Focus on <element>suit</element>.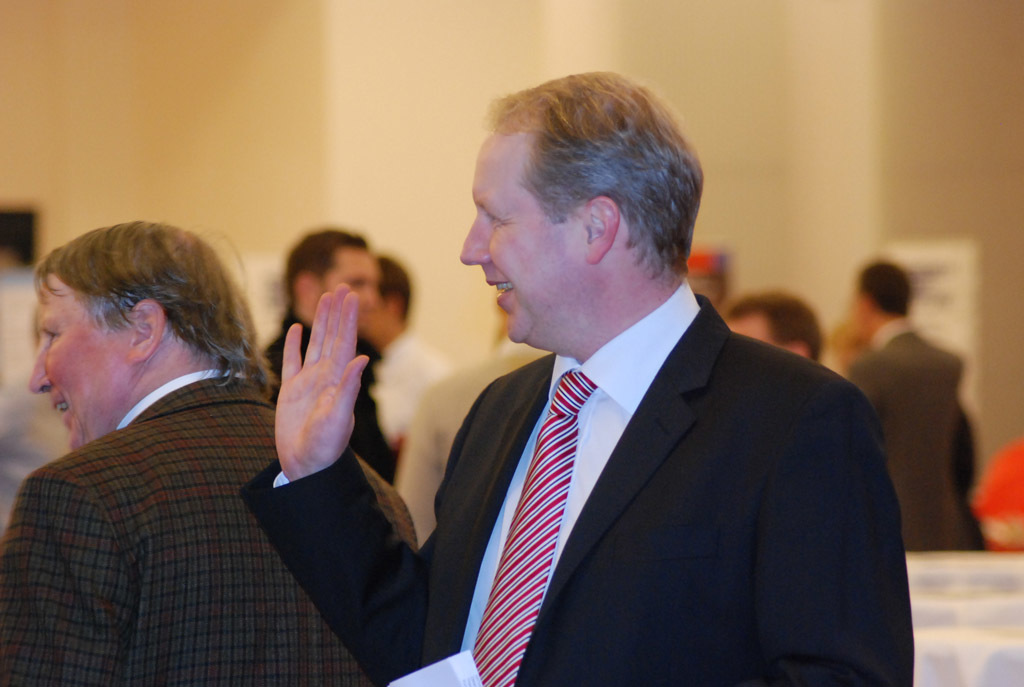
Focused at detection(844, 316, 984, 558).
